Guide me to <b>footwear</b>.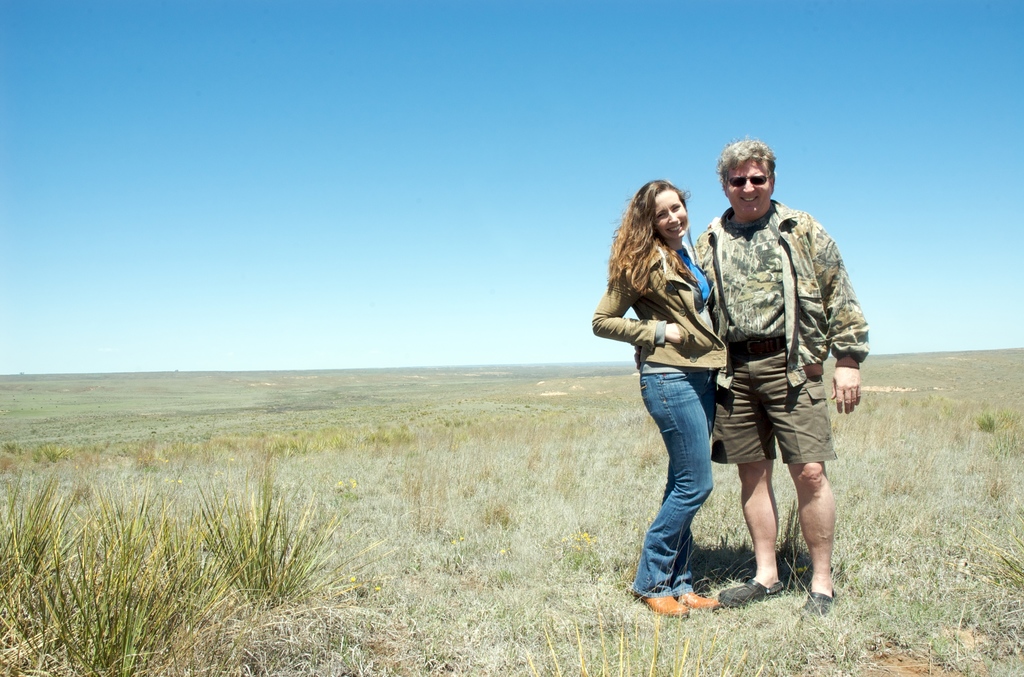
Guidance: BBox(788, 587, 838, 622).
